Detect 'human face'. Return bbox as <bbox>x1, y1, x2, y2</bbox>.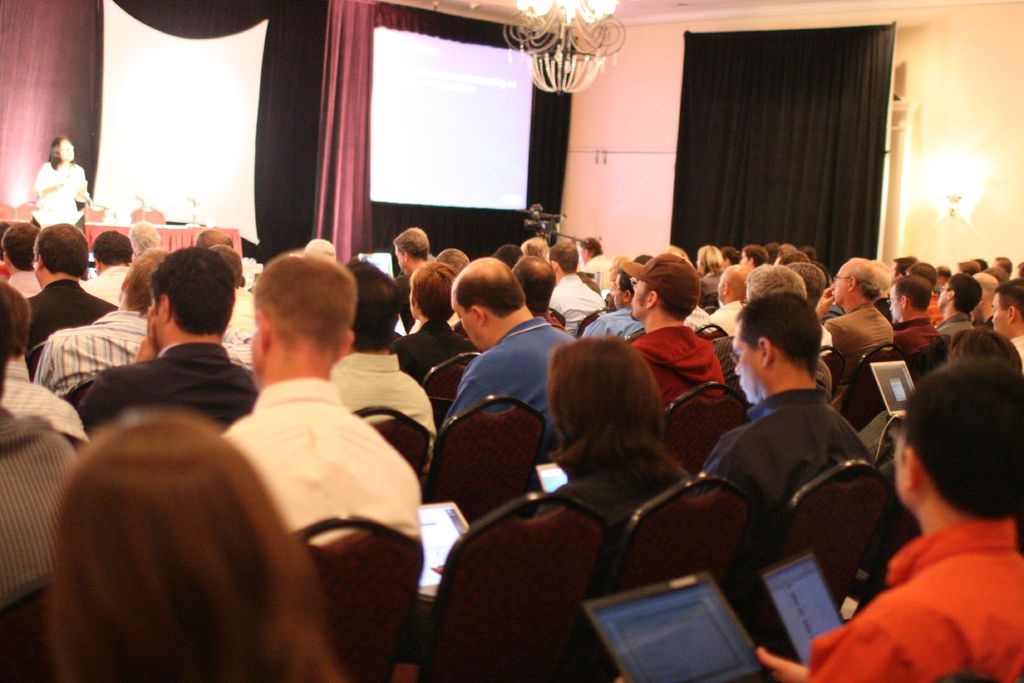
<bbox>734, 316, 762, 403</bbox>.
